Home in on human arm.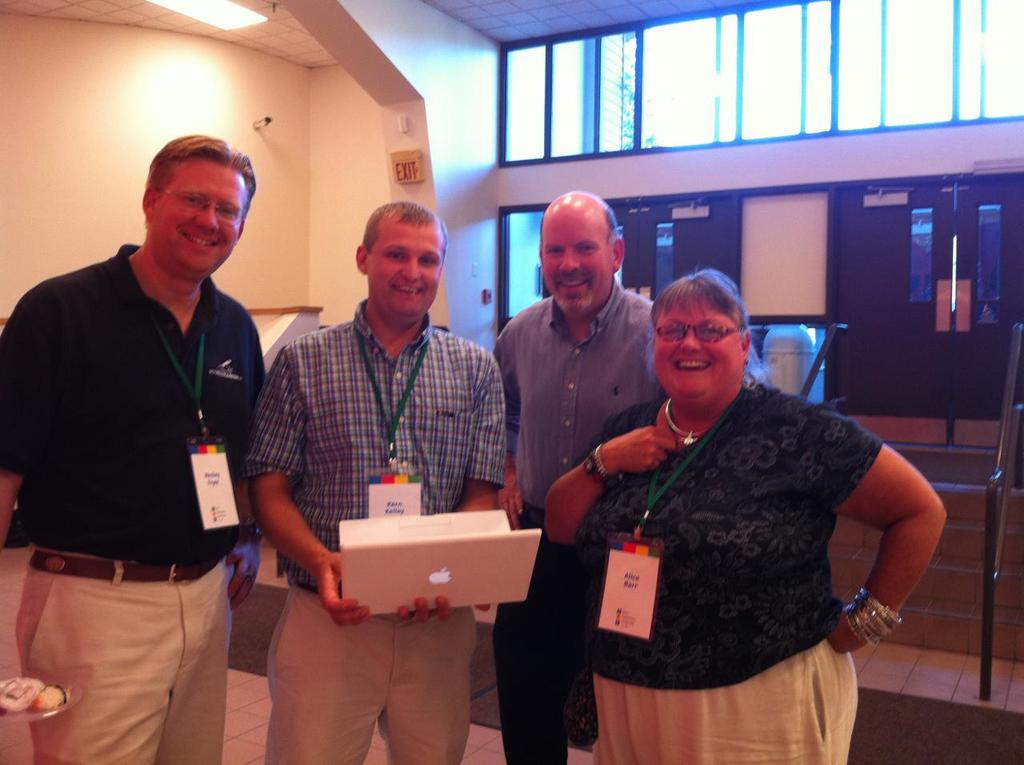
Homed in at (left=0, top=283, right=44, bottom=544).
